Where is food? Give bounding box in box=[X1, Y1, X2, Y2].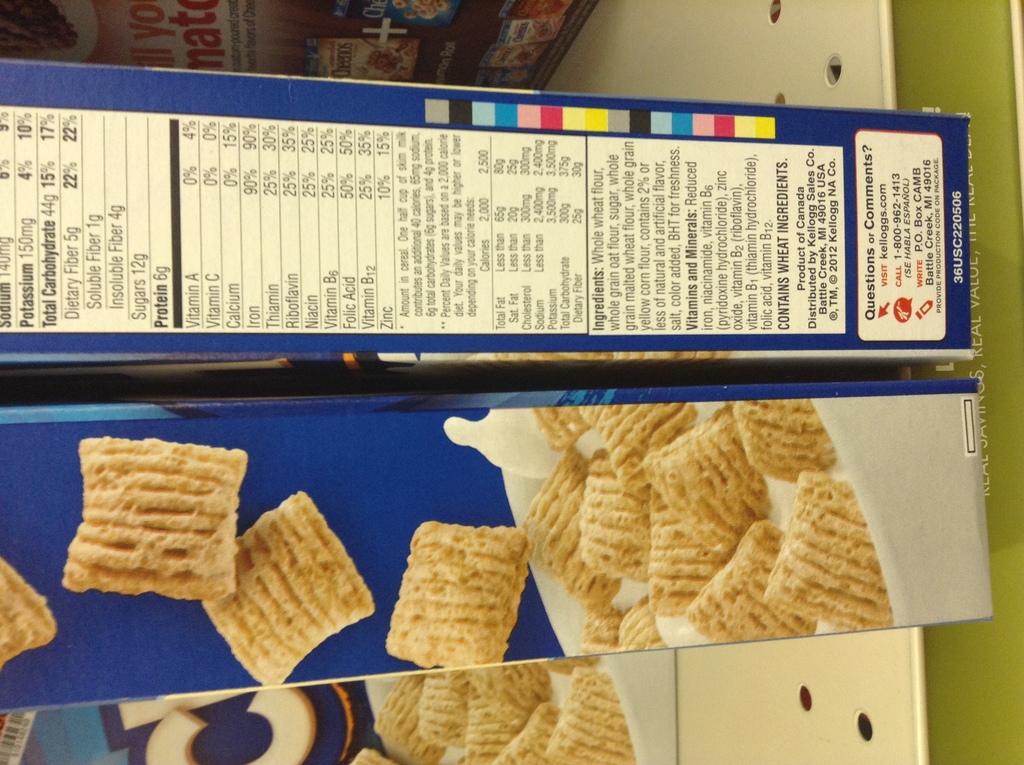
box=[500, 69, 528, 88].
